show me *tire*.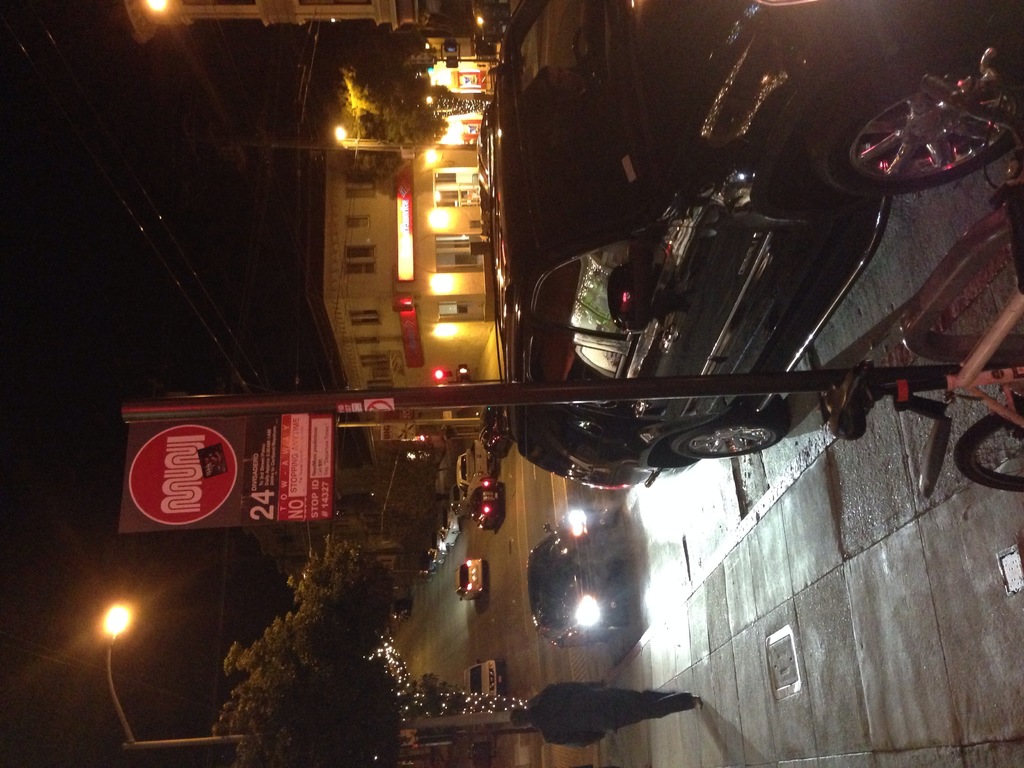
*tire* is here: bbox=[842, 60, 1009, 207].
